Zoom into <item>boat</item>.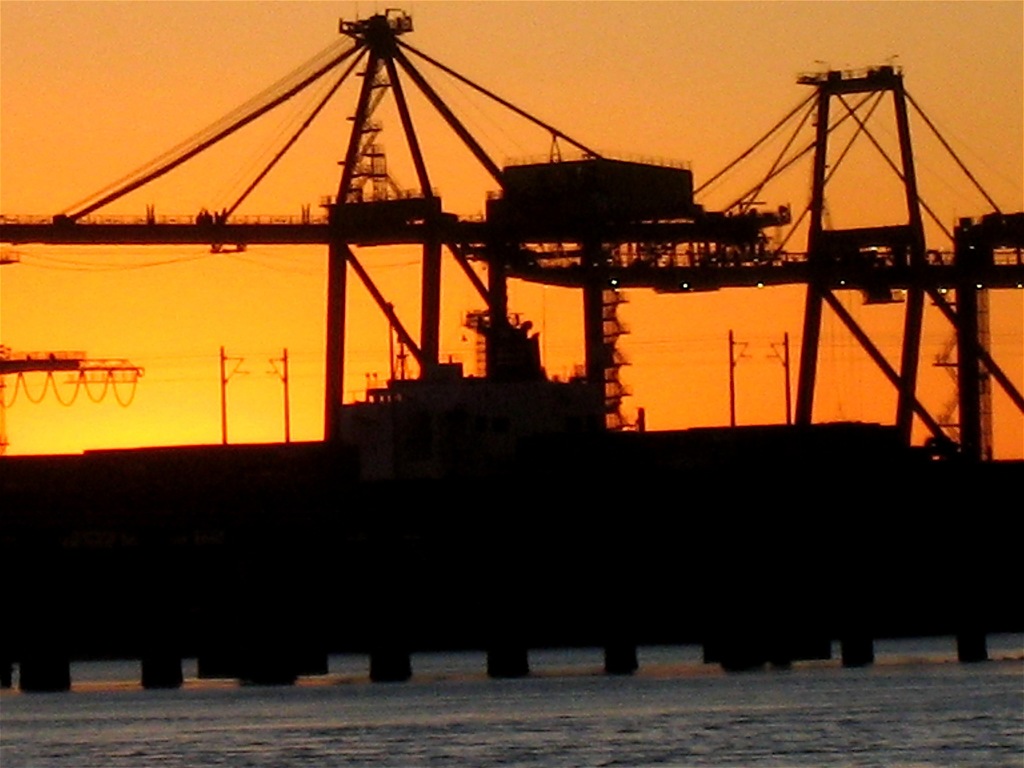
Zoom target: bbox(319, 125, 445, 225).
